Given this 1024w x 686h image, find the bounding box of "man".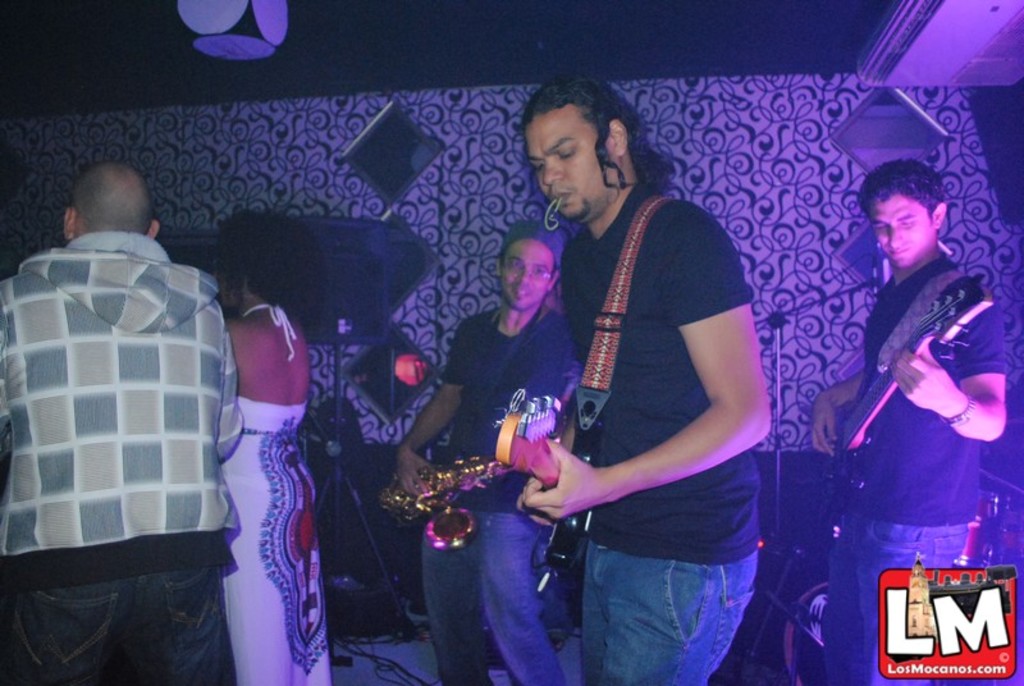
Rect(810, 160, 1007, 685).
